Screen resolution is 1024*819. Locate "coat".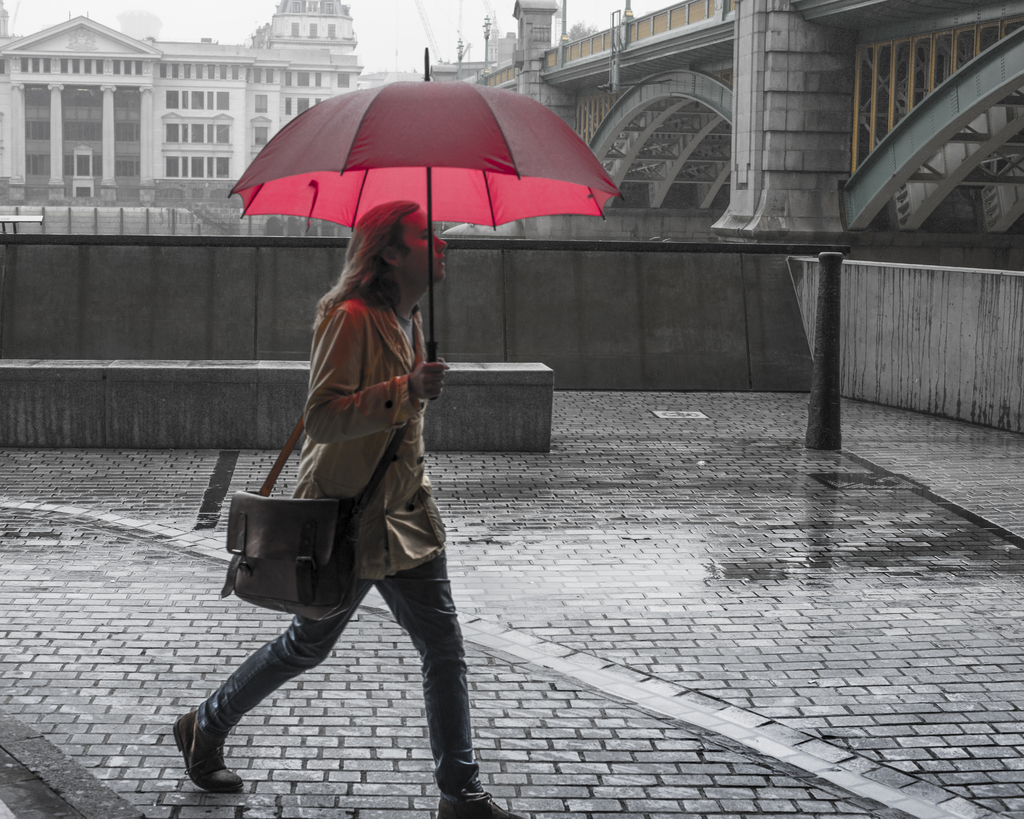
{"x1": 287, "y1": 286, "x2": 448, "y2": 579}.
